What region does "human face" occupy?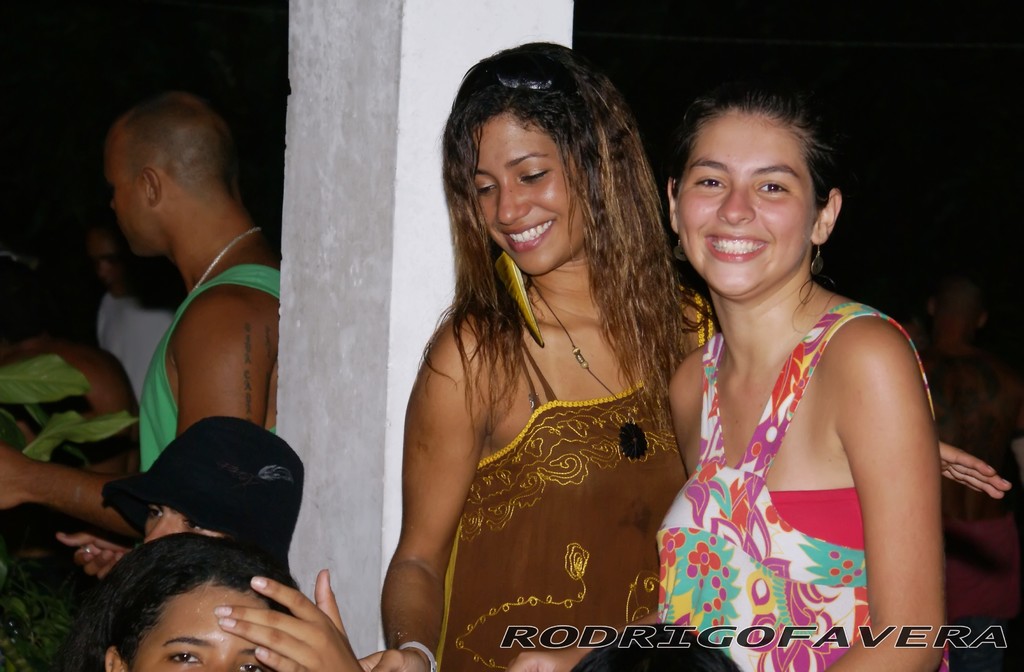
<box>455,86,609,274</box>.
